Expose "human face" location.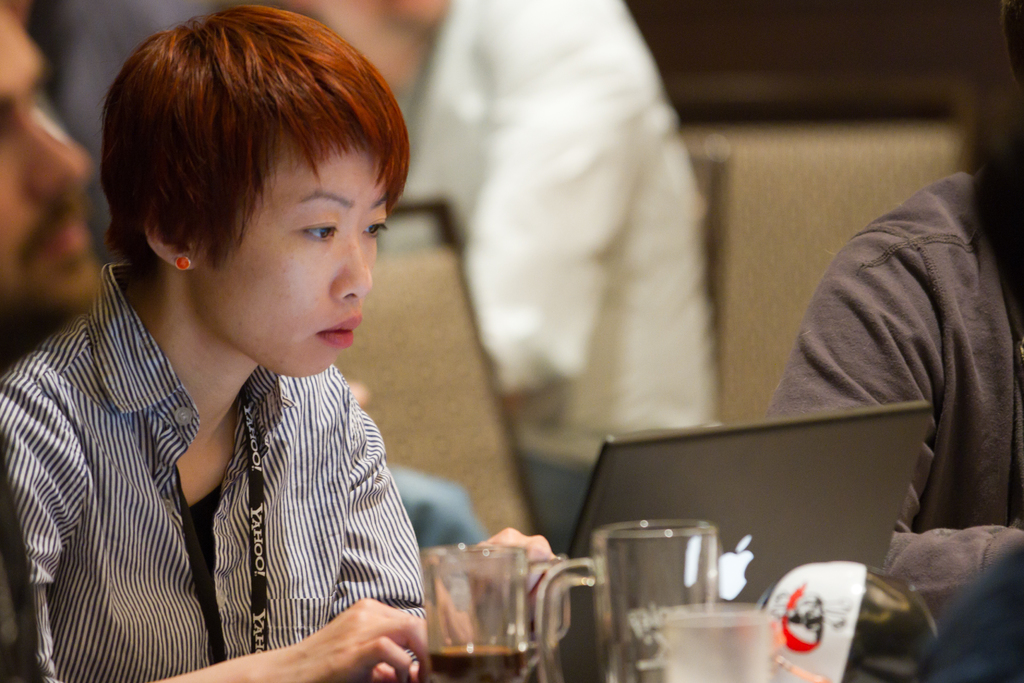
Exposed at bbox(200, 151, 380, 374).
